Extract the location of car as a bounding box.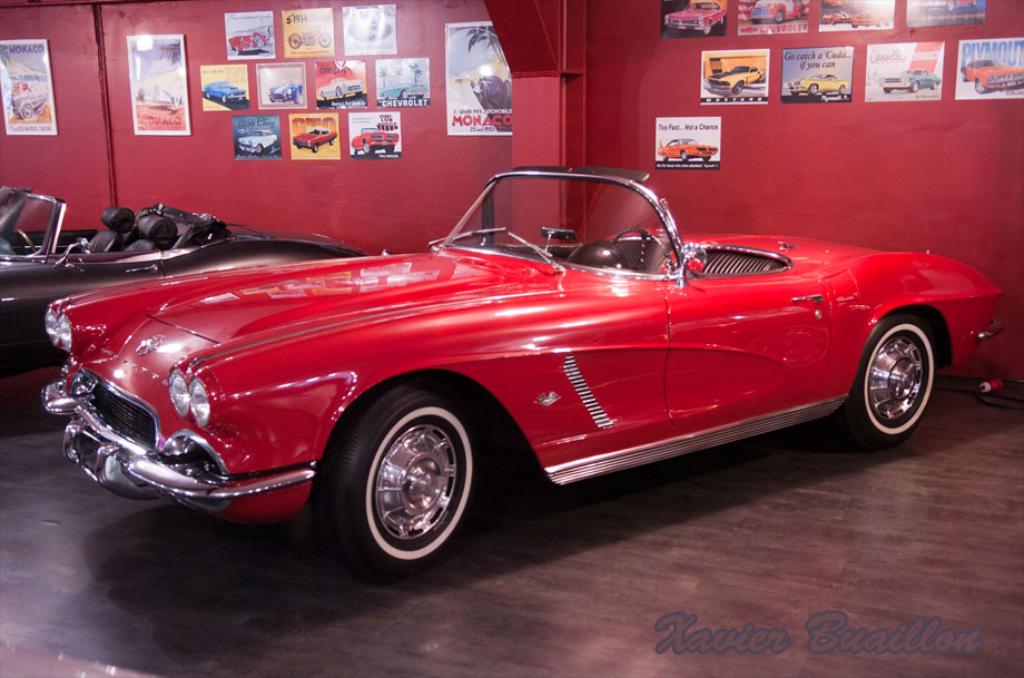
box=[268, 80, 304, 102].
